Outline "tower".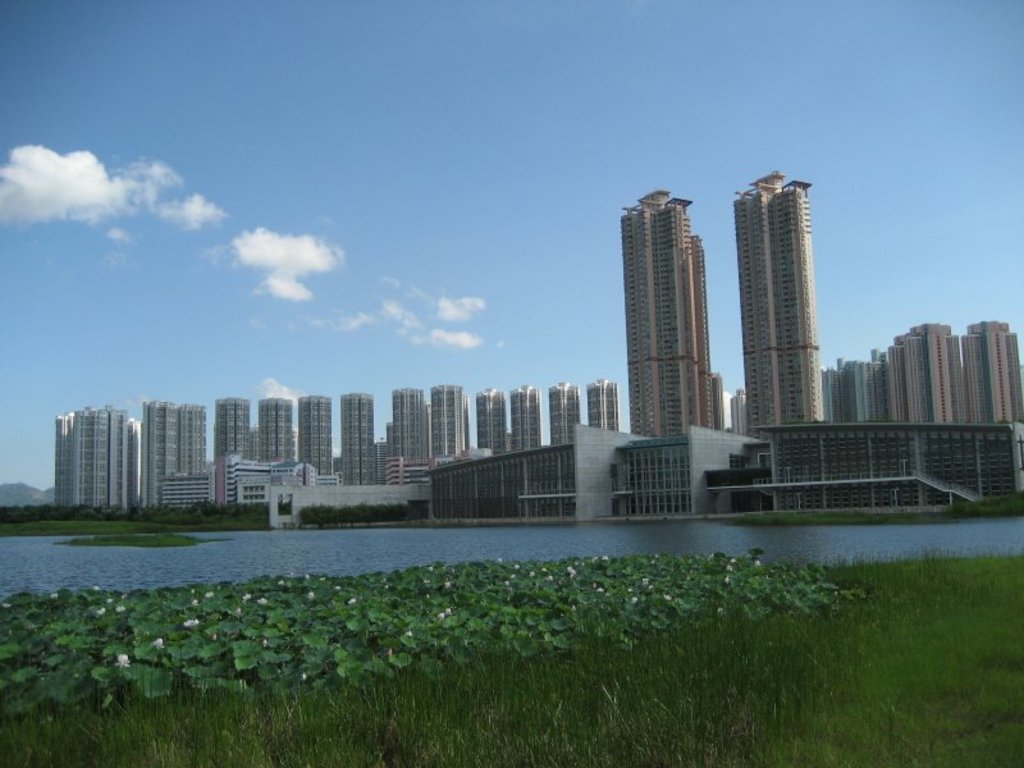
Outline: <box>618,192,721,433</box>.
